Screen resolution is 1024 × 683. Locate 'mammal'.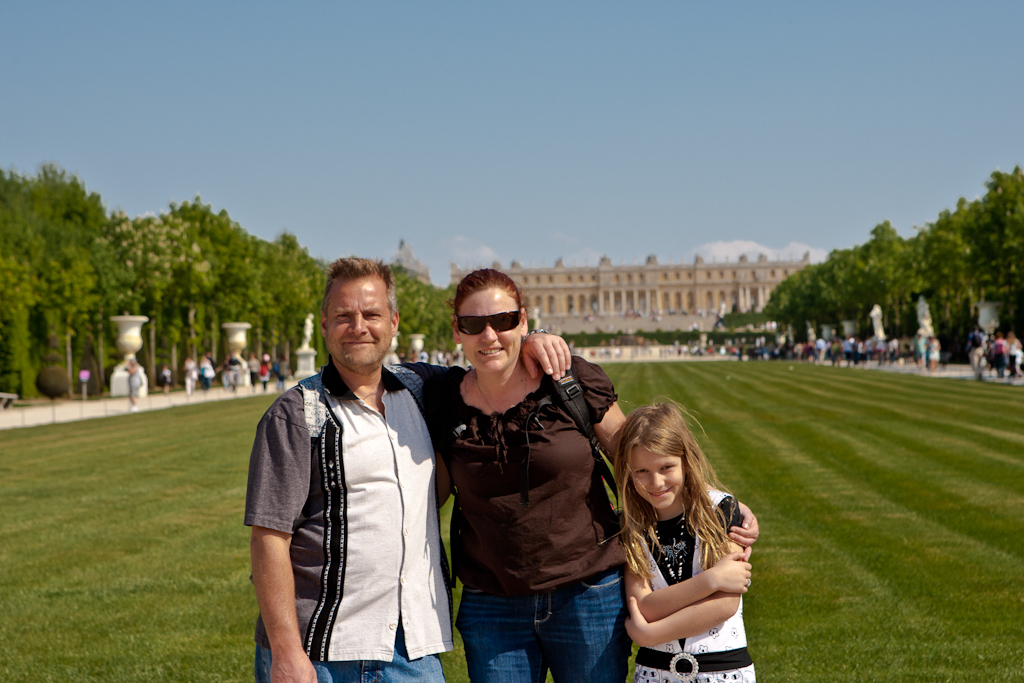
(left=433, top=266, right=763, bottom=682).
